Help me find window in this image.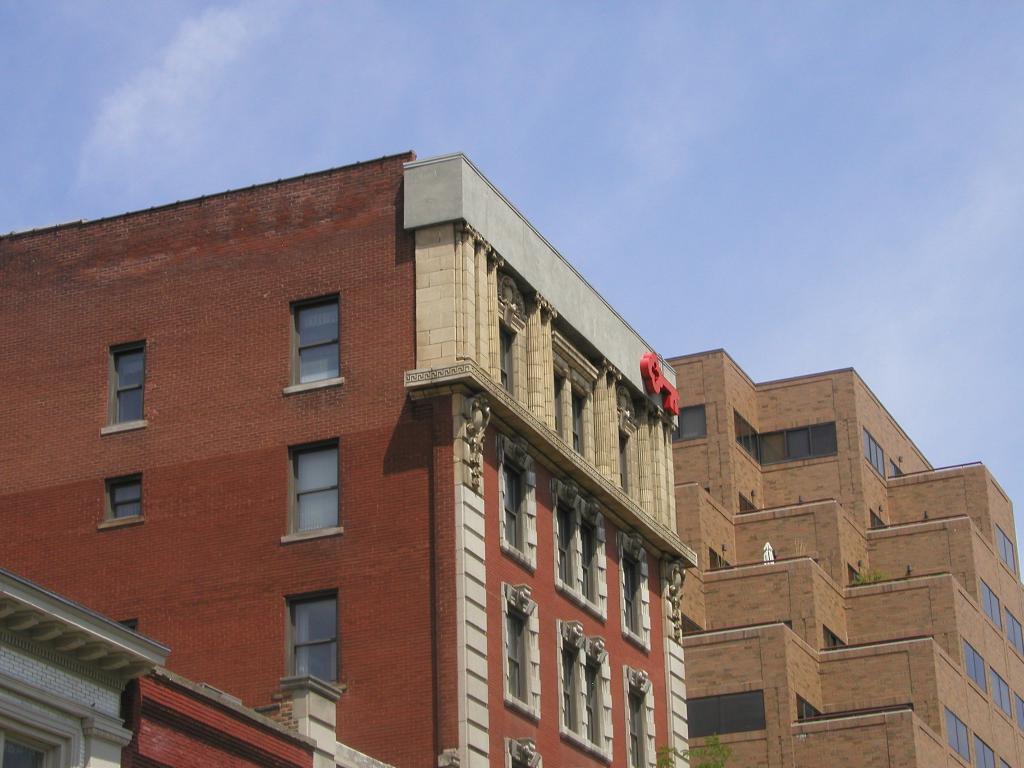
Found it: rect(276, 597, 339, 712).
